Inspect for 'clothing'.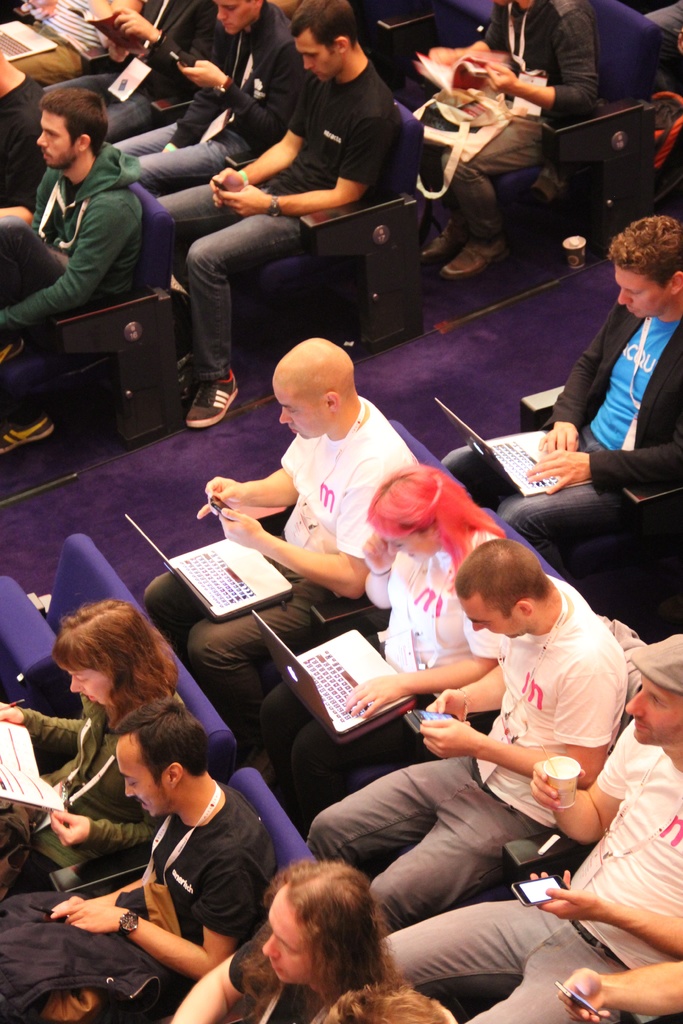
Inspection: bbox=(0, 776, 284, 1023).
